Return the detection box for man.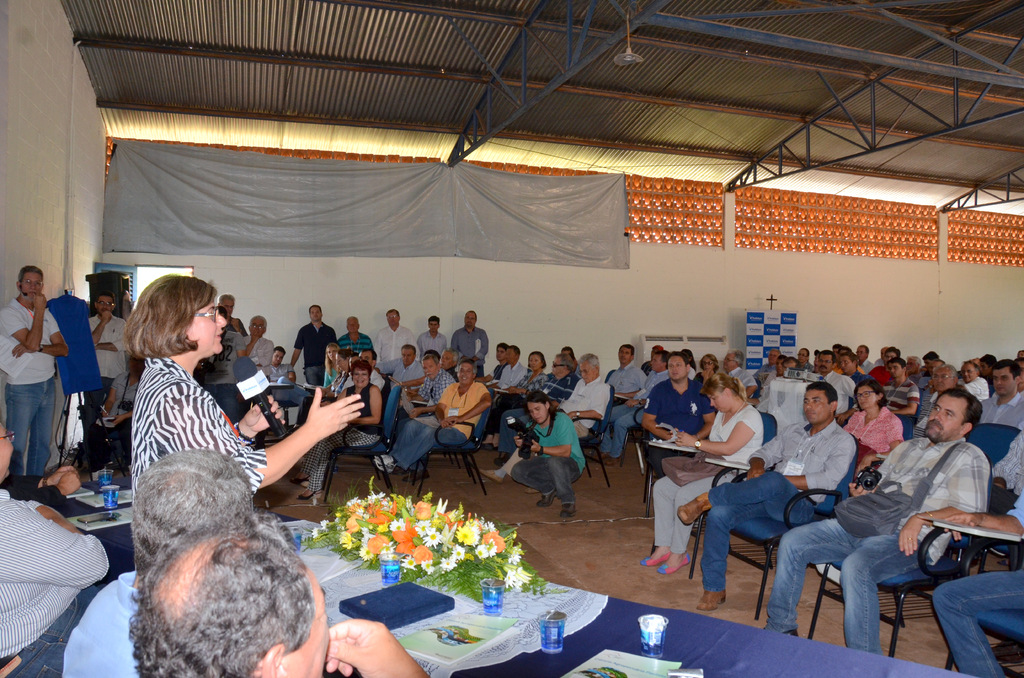
<region>479, 344, 508, 383</region>.
